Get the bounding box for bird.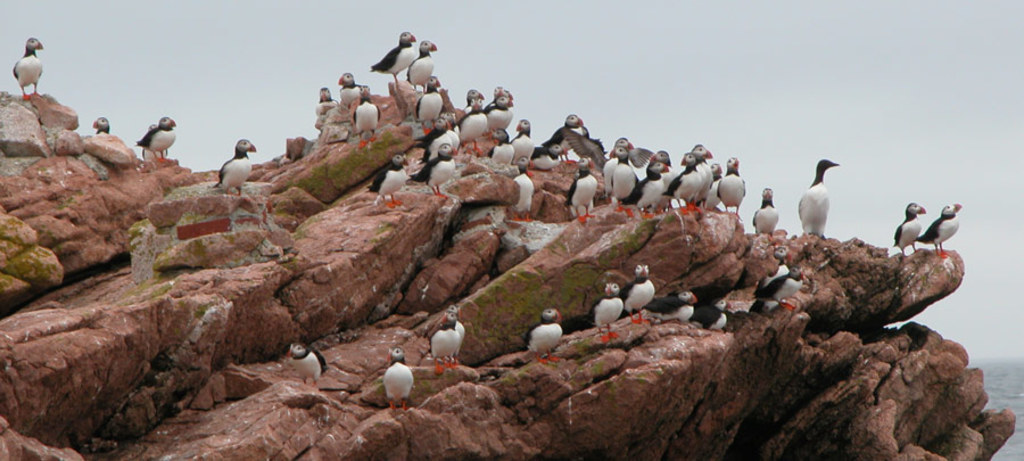
pyautogui.locateOnScreen(446, 304, 466, 365).
